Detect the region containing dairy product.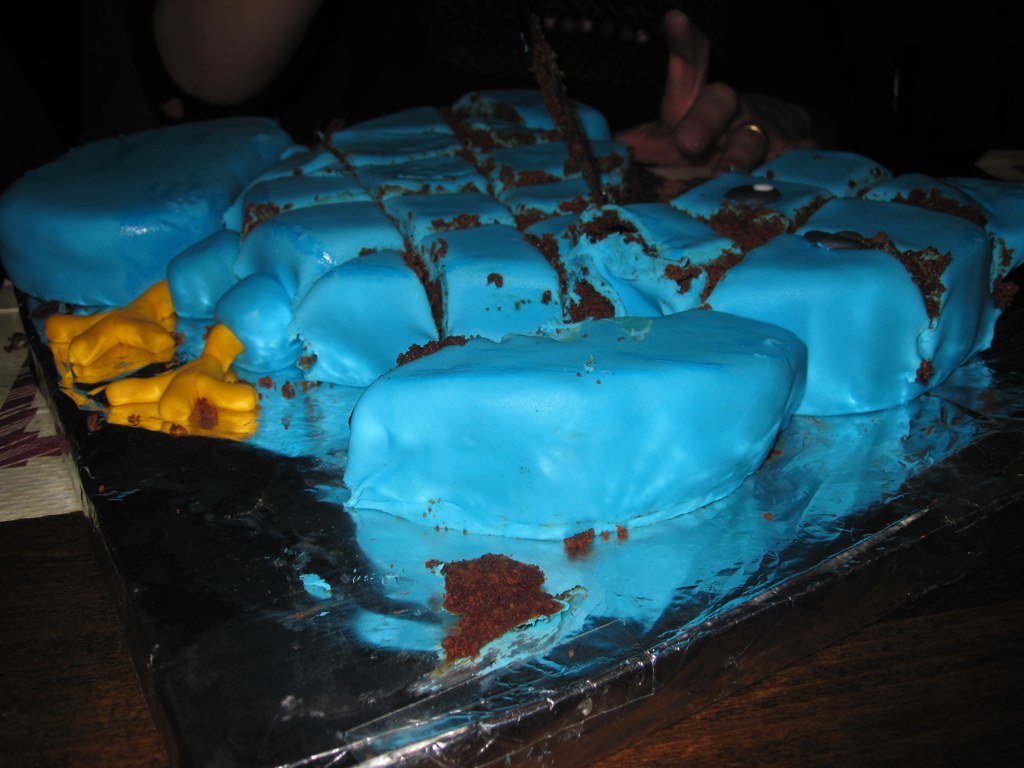
pyautogui.locateOnScreen(293, 261, 428, 383).
